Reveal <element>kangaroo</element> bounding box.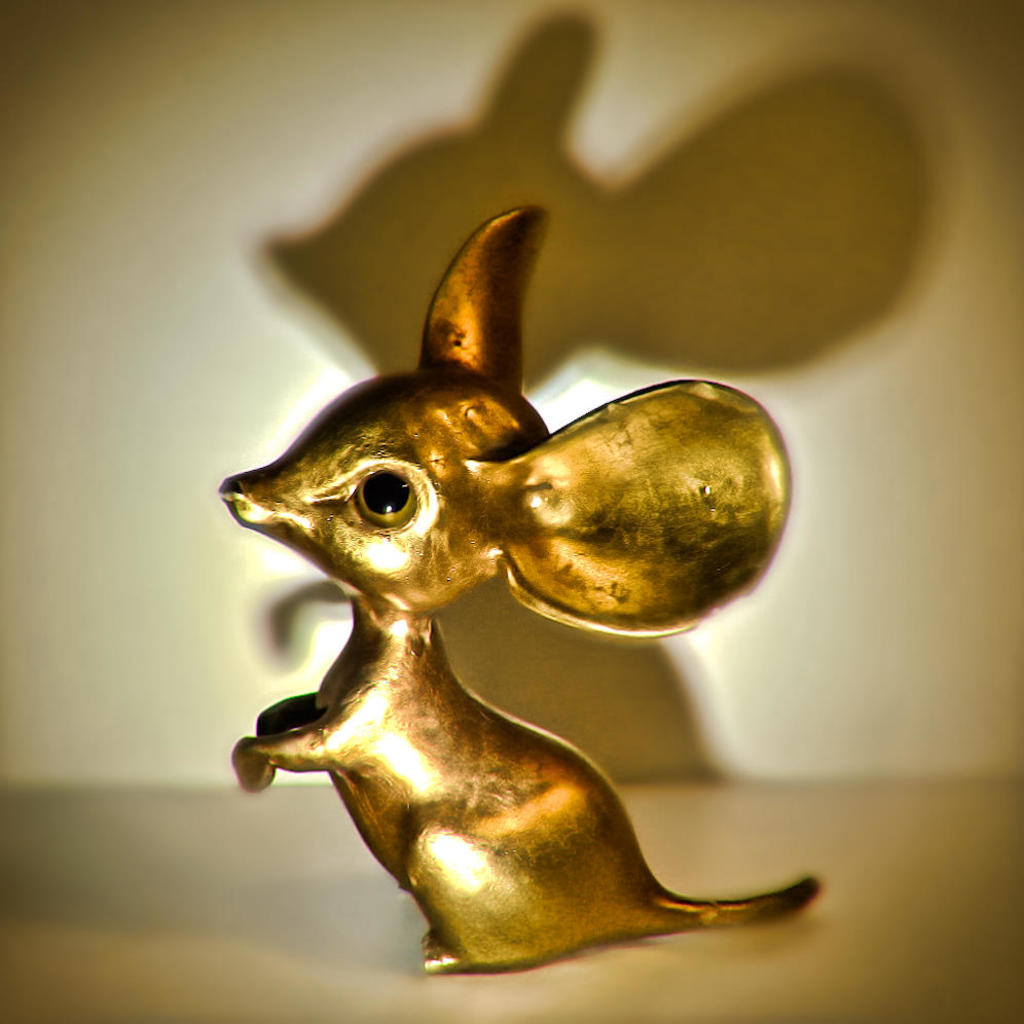
Revealed: box(214, 209, 827, 968).
